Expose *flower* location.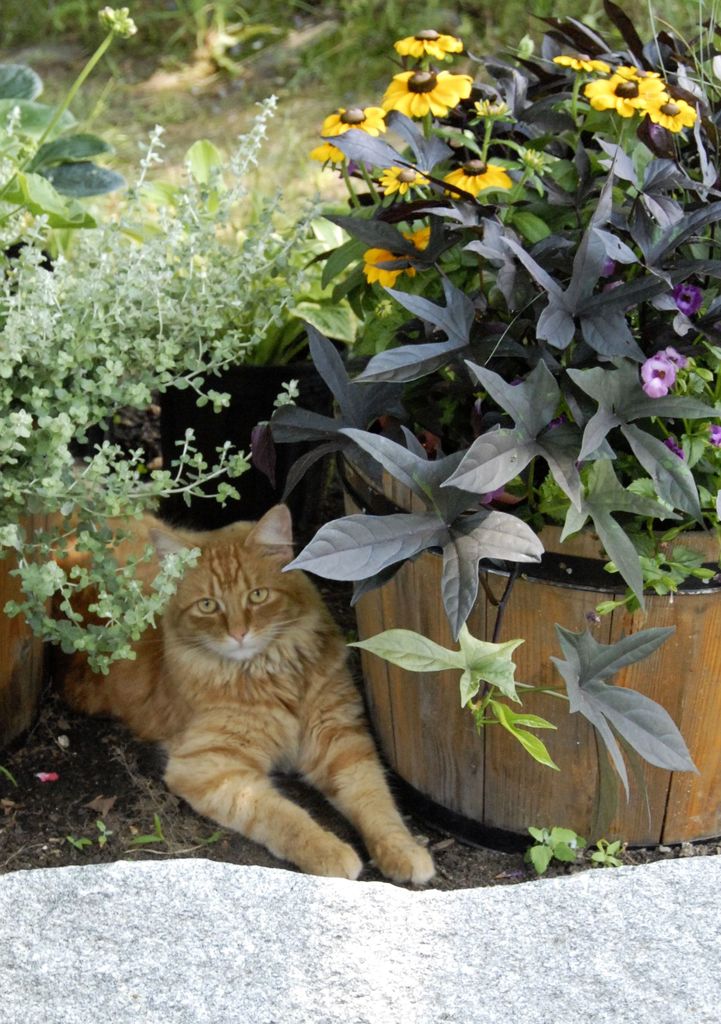
Exposed at region(651, 344, 685, 370).
